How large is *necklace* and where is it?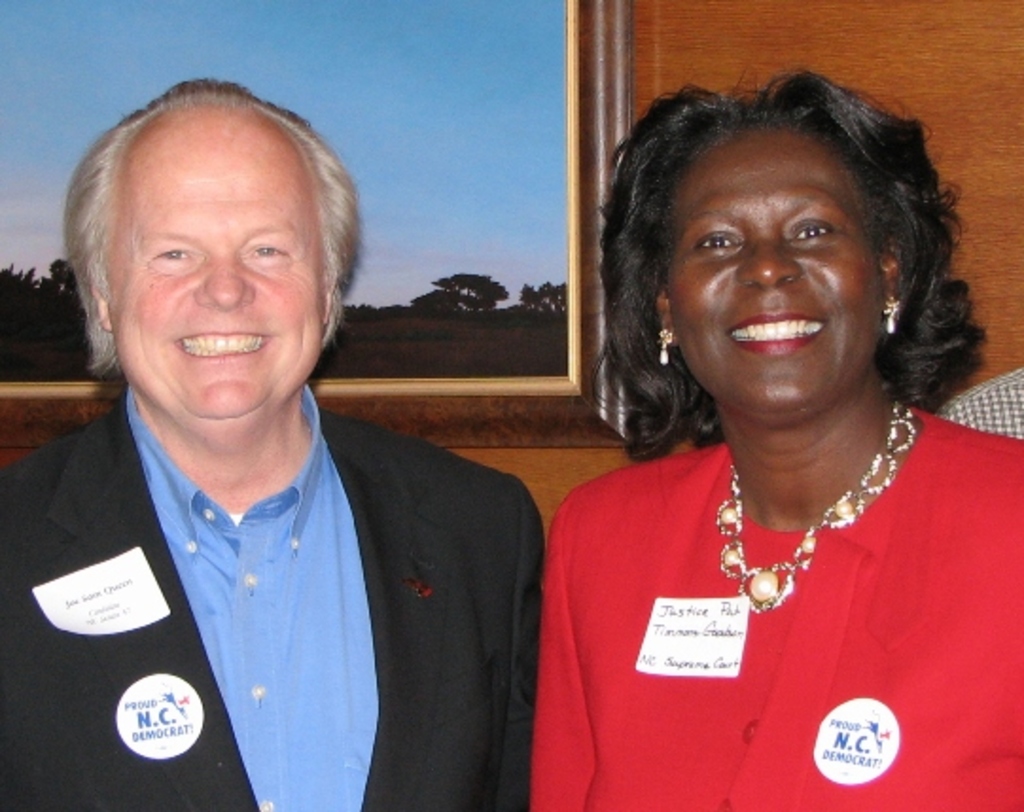
Bounding box: <box>714,401,914,609</box>.
